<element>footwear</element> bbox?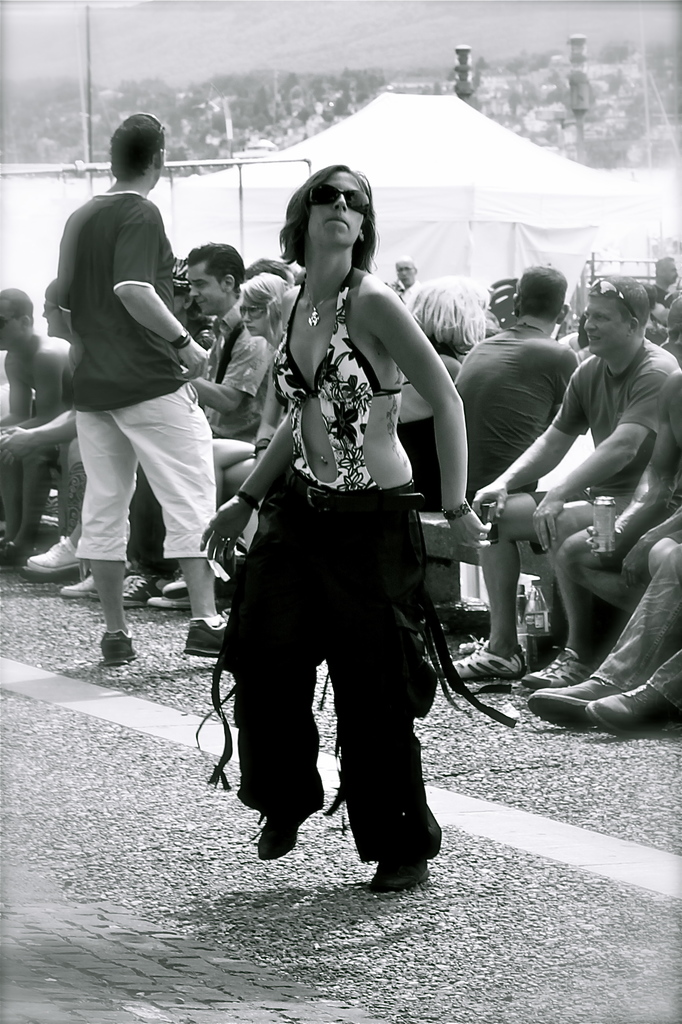
left=31, top=536, right=79, bottom=573
